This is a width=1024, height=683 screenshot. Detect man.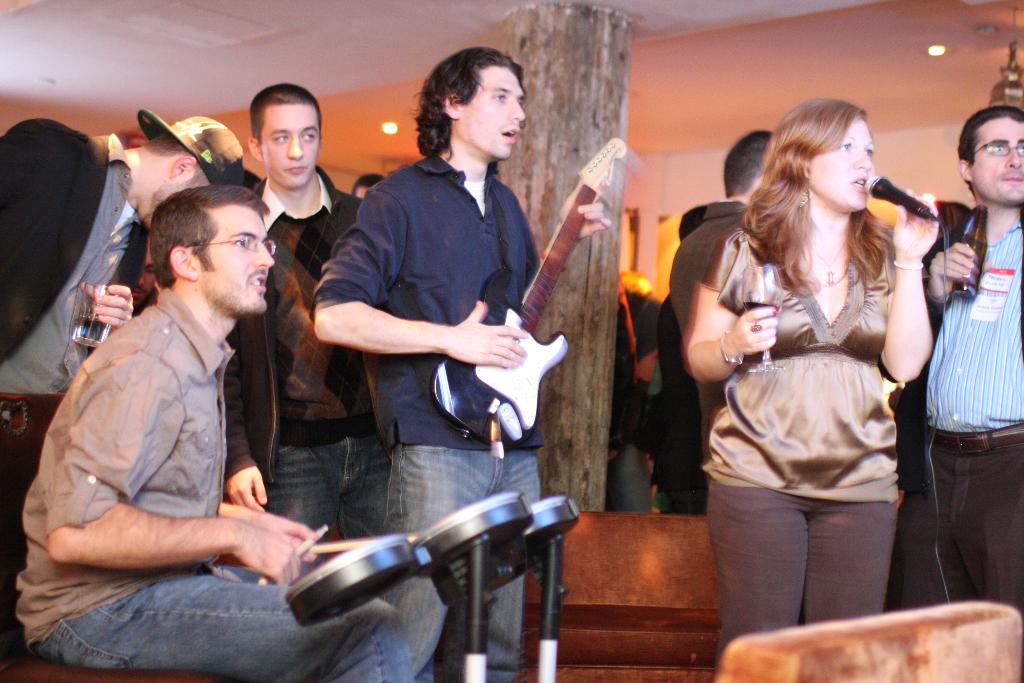
(0, 103, 250, 661).
